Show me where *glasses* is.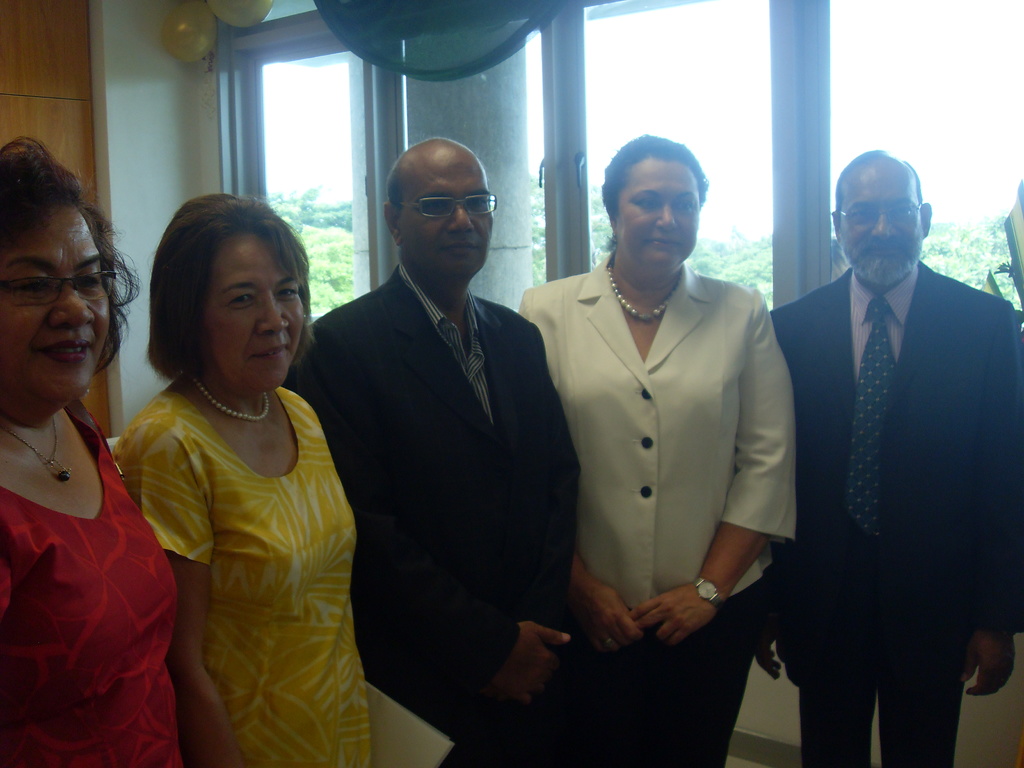
*glasses* is at [x1=837, y1=205, x2=923, y2=226].
